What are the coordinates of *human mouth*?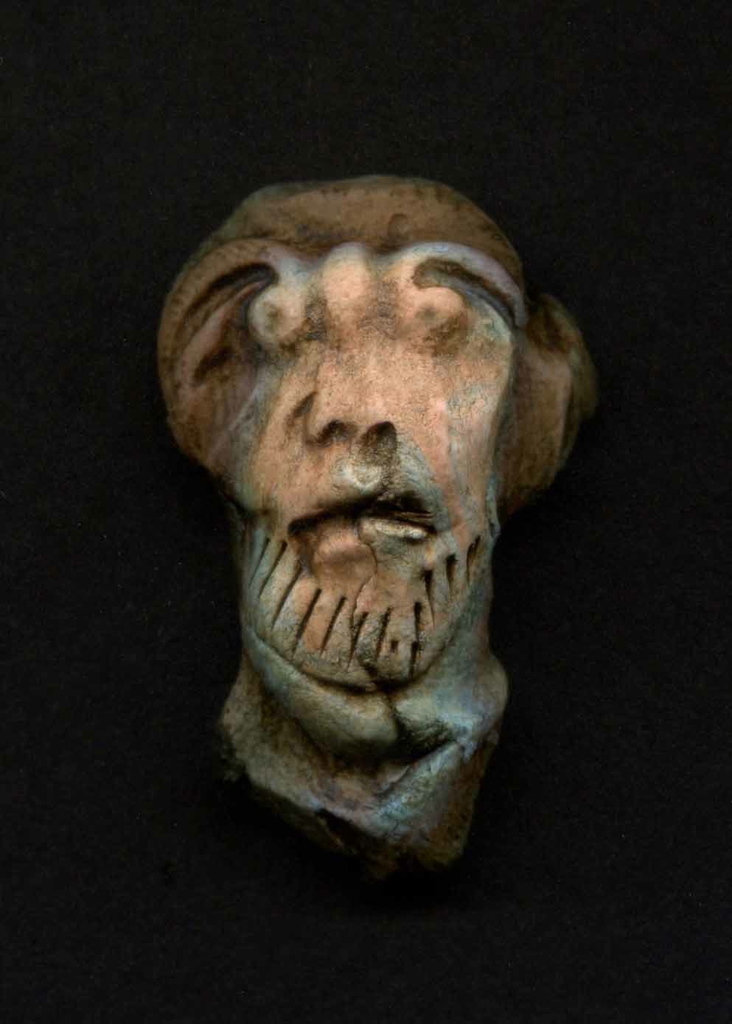
(285,473,453,569).
